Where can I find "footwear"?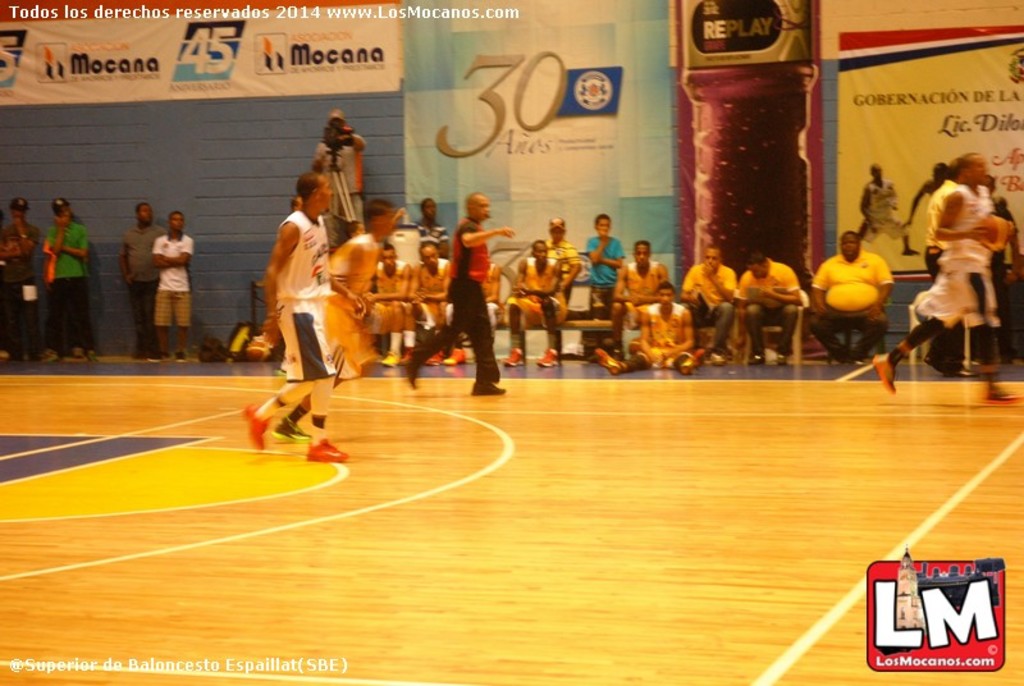
You can find it at left=870, top=355, right=897, bottom=394.
